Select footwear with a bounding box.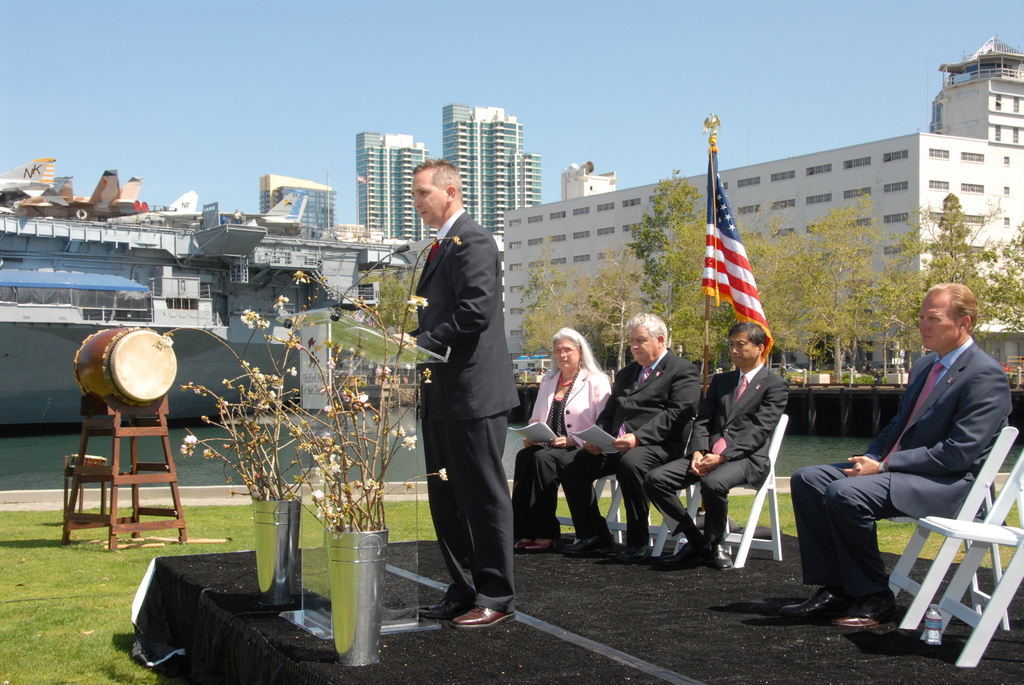
left=829, top=610, right=895, bottom=634.
